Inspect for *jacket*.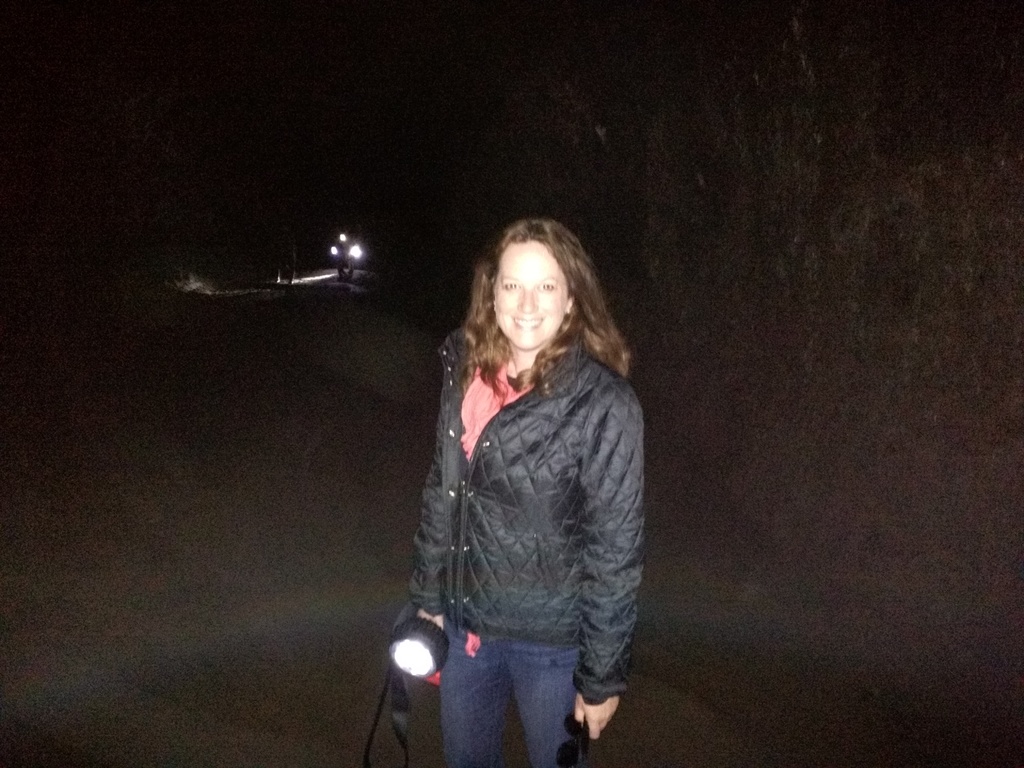
Inspection: l=395, t=257, r=653, b=671.
